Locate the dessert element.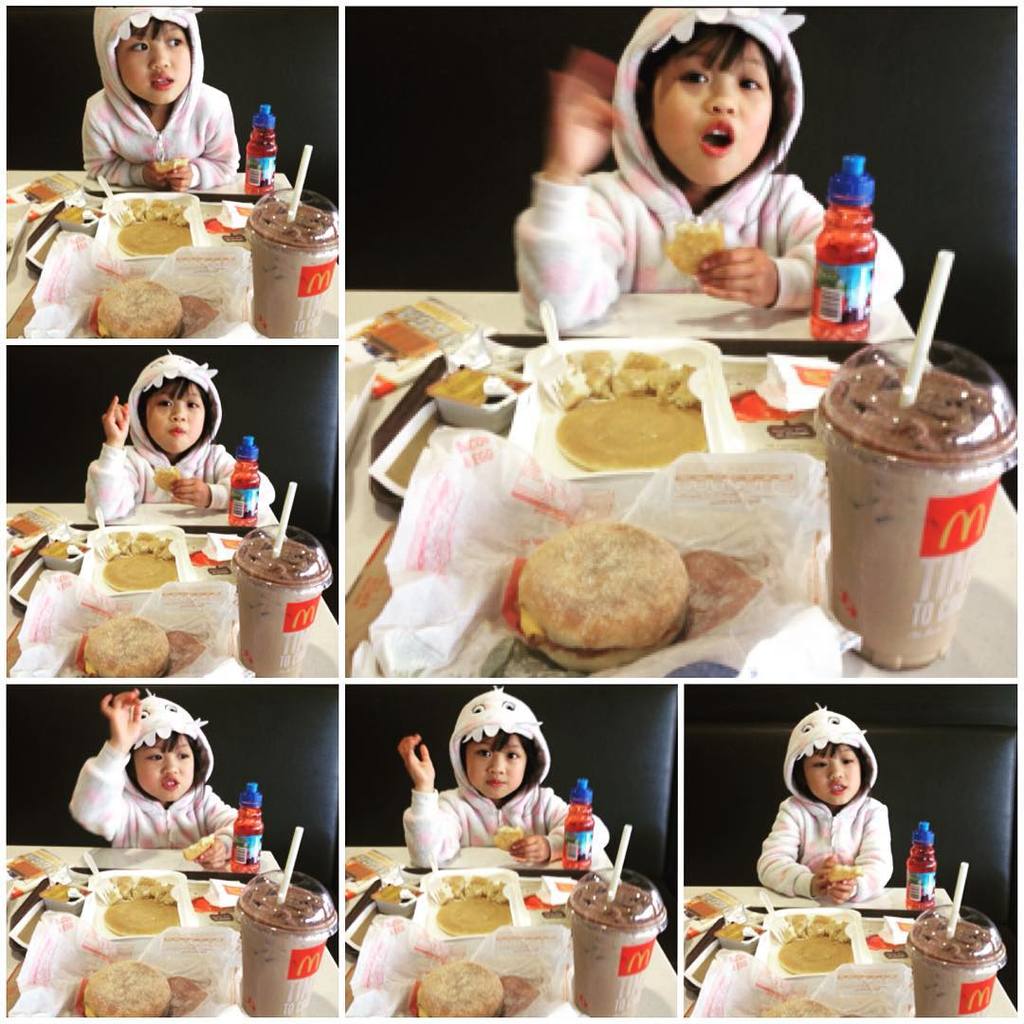
Element bbox: (83, 620, 172, 680).
